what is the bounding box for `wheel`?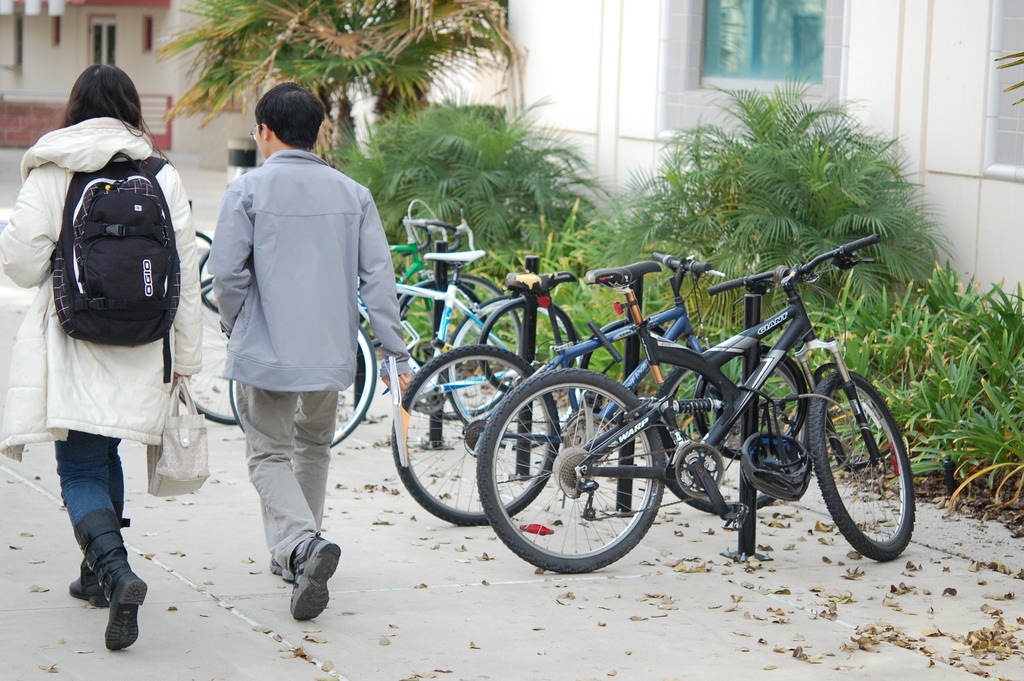
bbox(442, 296, 581, 431).
